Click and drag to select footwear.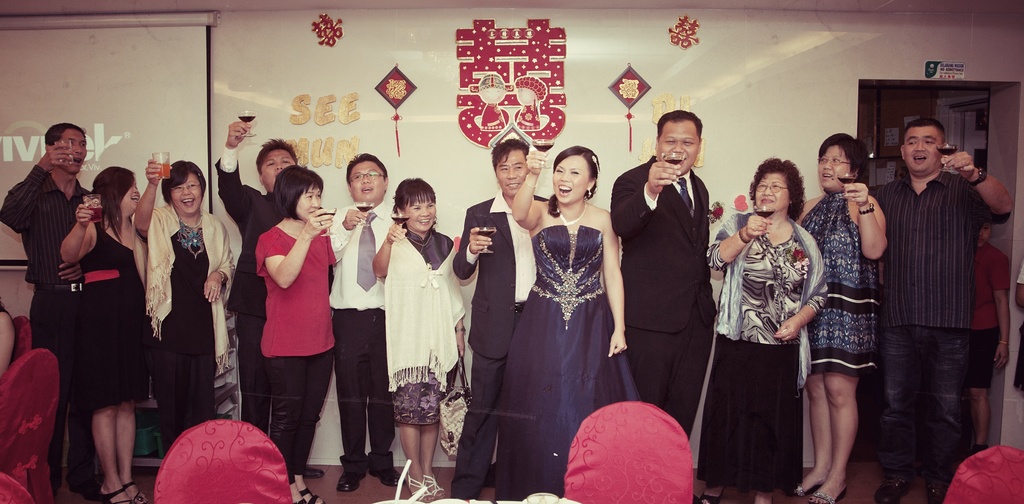
Selection: select_region(299, 481, 322, 503).
